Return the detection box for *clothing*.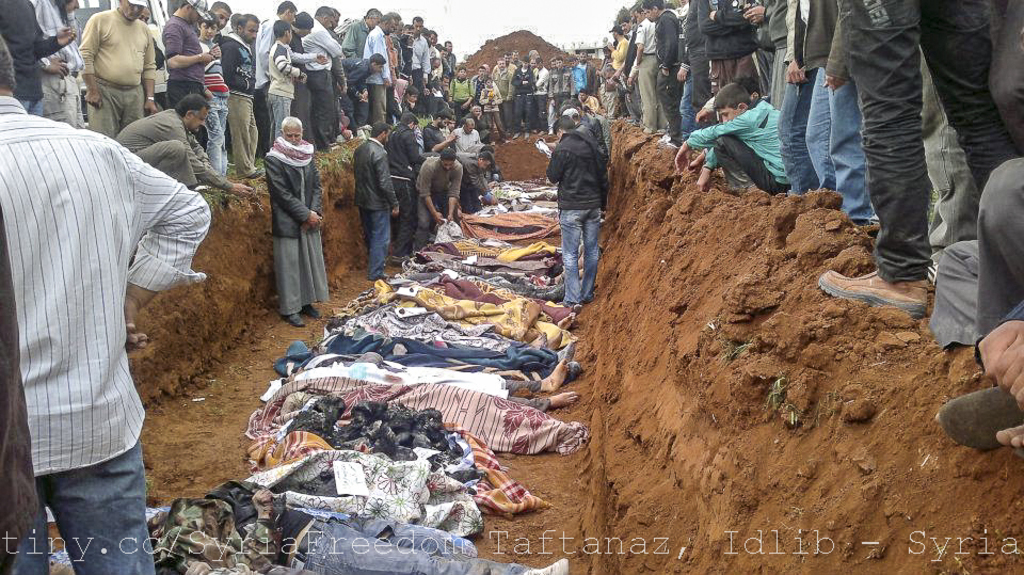
crop(21, 90, 204, 560).
